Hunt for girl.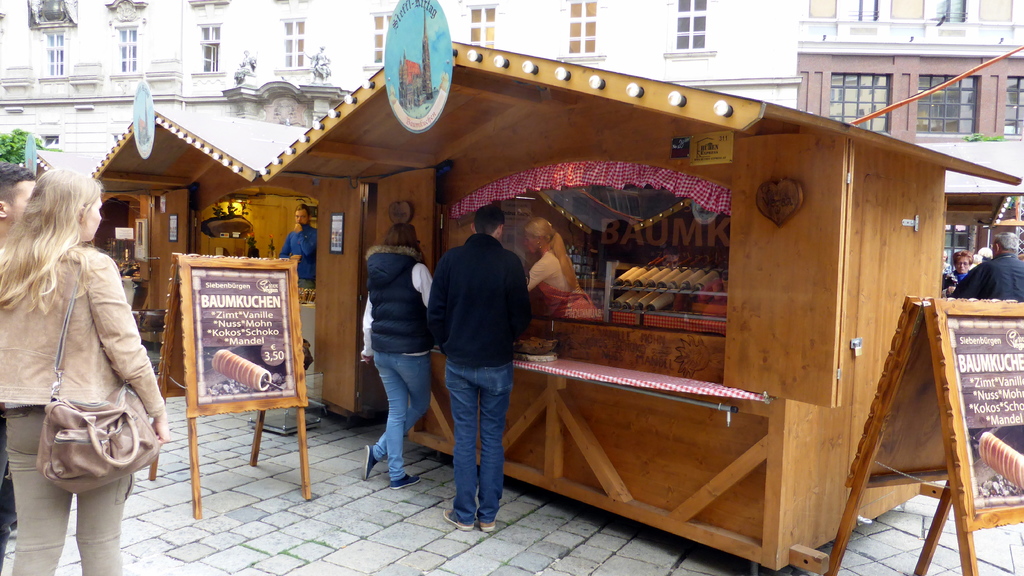
Hunted down at left=525, top=217, right=602, bottom=322.
